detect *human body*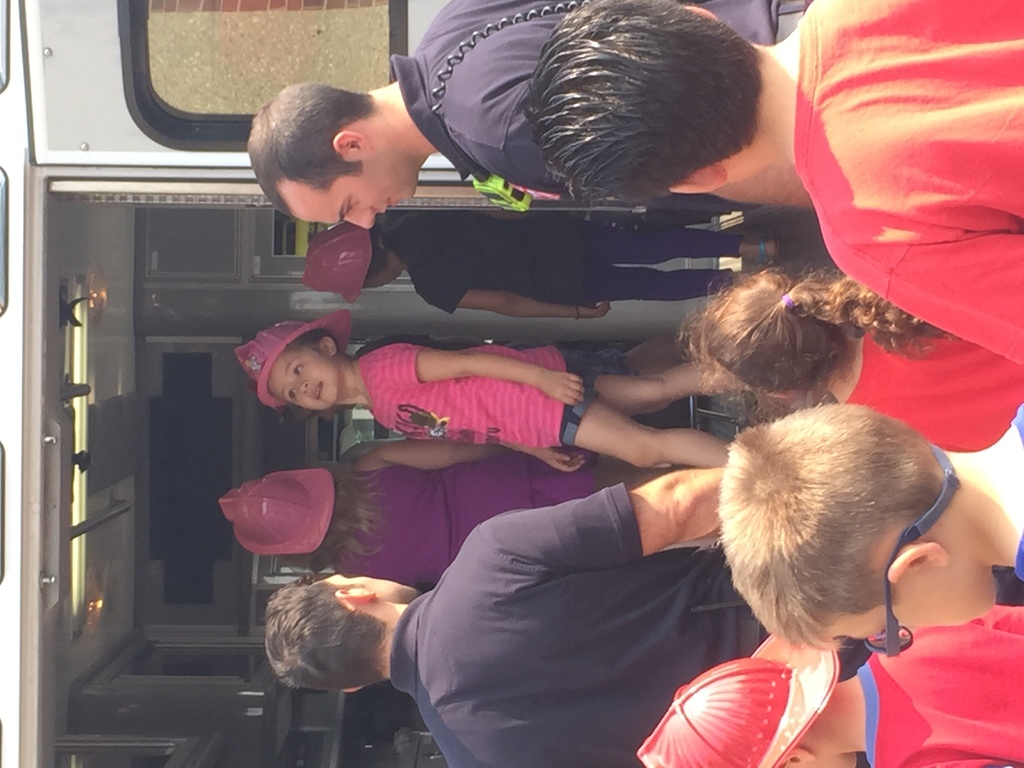
(229, 303, 733, 474)
